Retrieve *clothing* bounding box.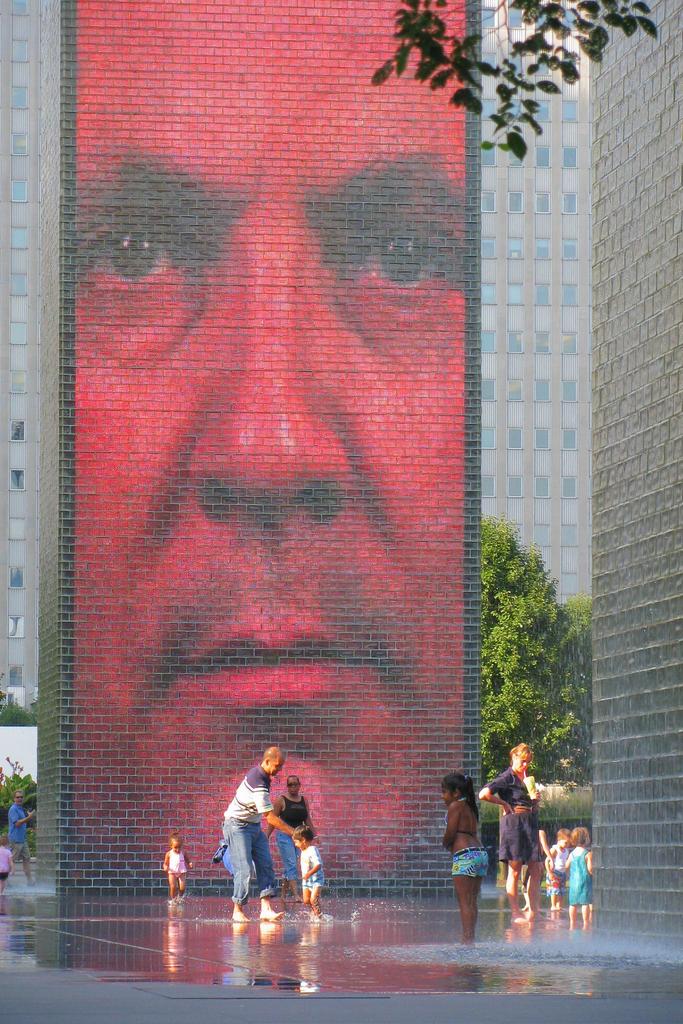
Bounding box: BBox(485, 765, 543, 865).
